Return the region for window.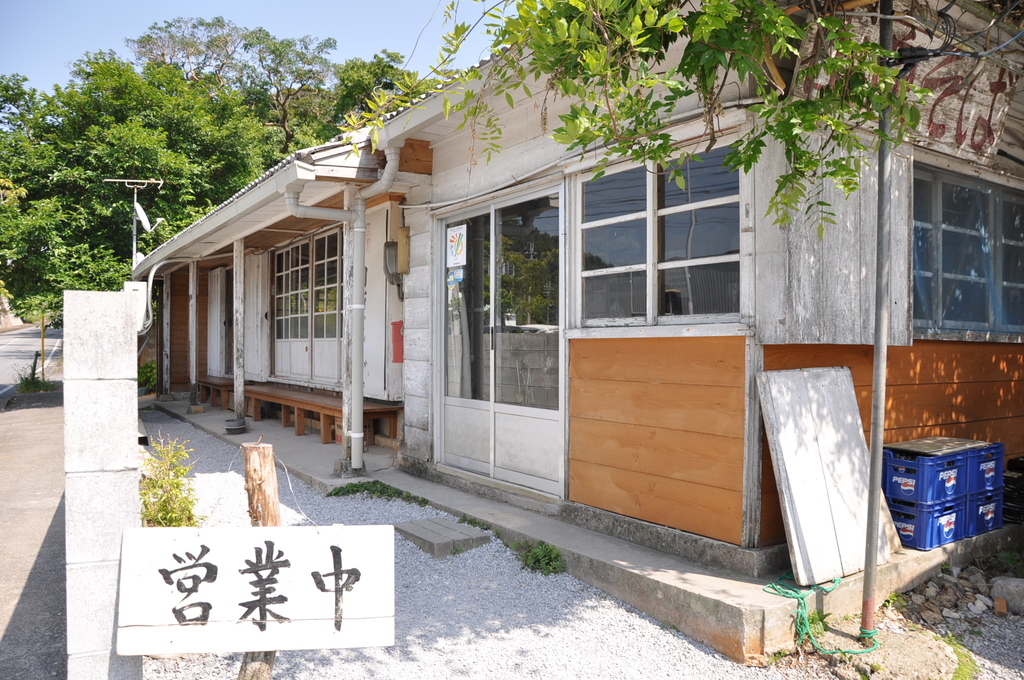
x1=573 y1=156 x2=749 y2=336.
